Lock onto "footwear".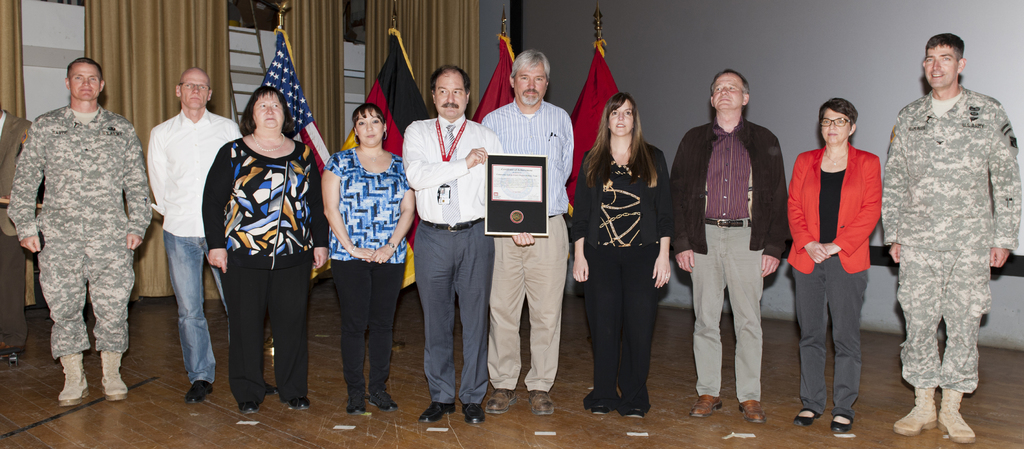
Locked: <region>934, 389, 984, 447</region>.
